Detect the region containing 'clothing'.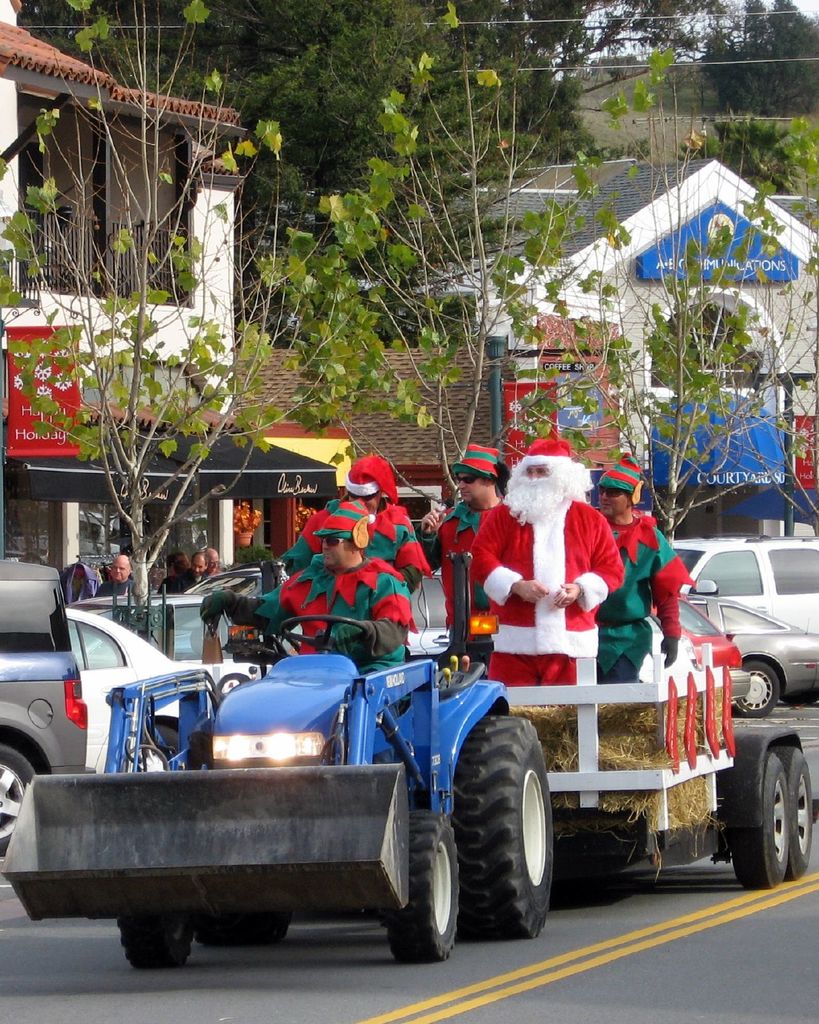
{"x1": 591, "y1": 505, "x2": 688, "y2": 689}.
